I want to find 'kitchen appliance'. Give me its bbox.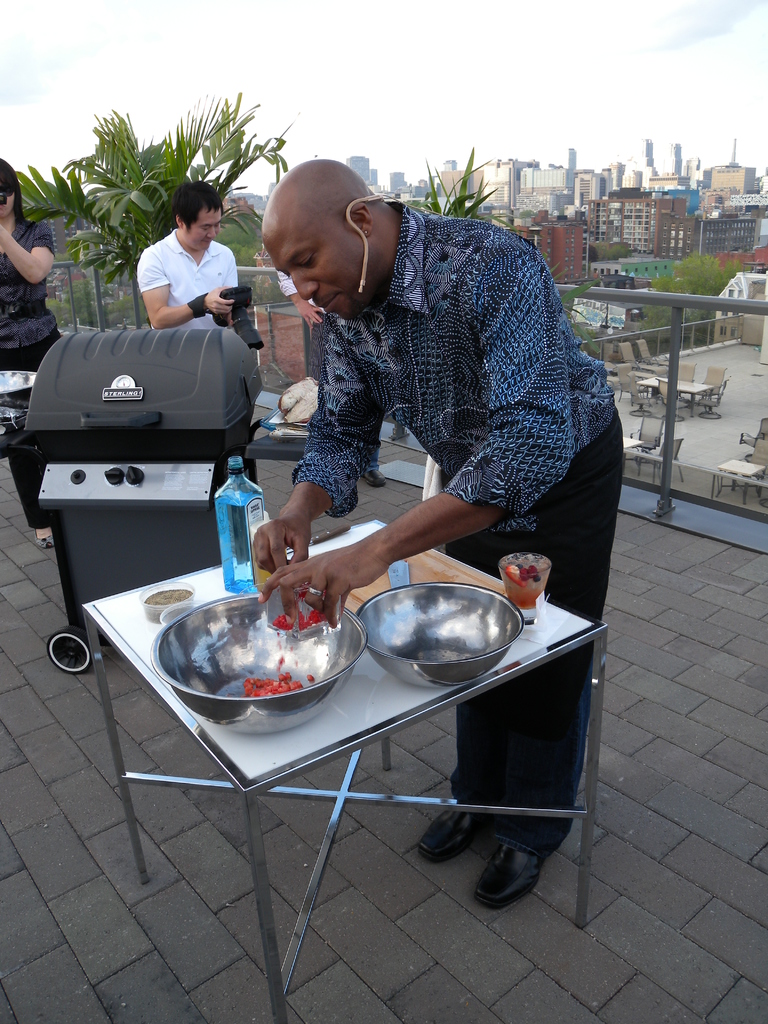
select_region(81, 516, 601, 1023).
